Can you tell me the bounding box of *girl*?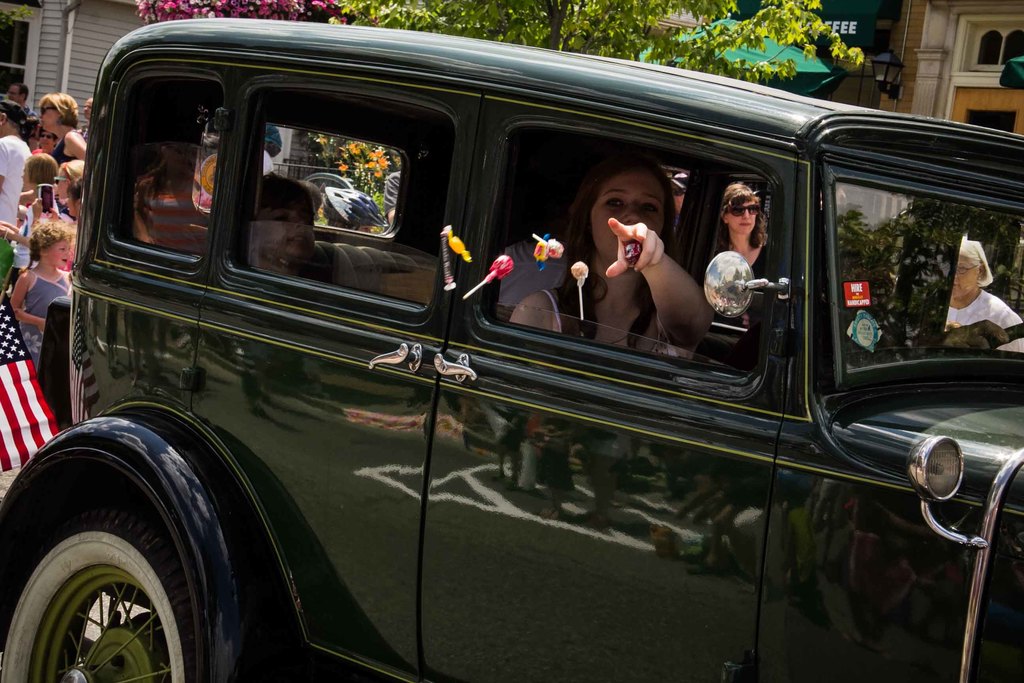
bbox=(3, 218, 79, 372).
